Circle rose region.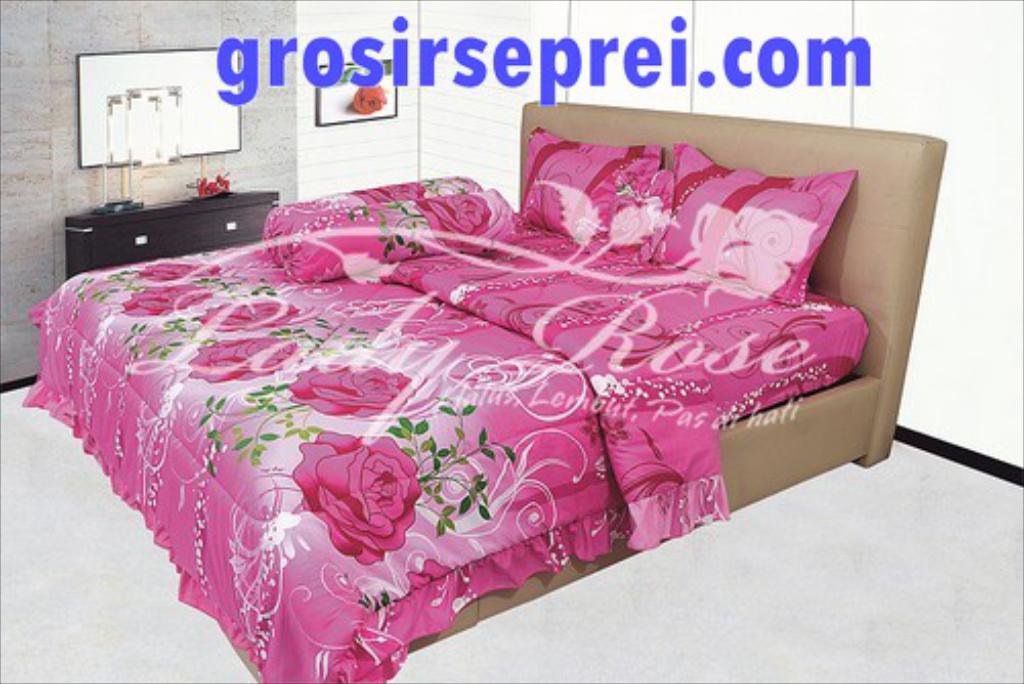
Region: locate(686, 199, 817, 299).
